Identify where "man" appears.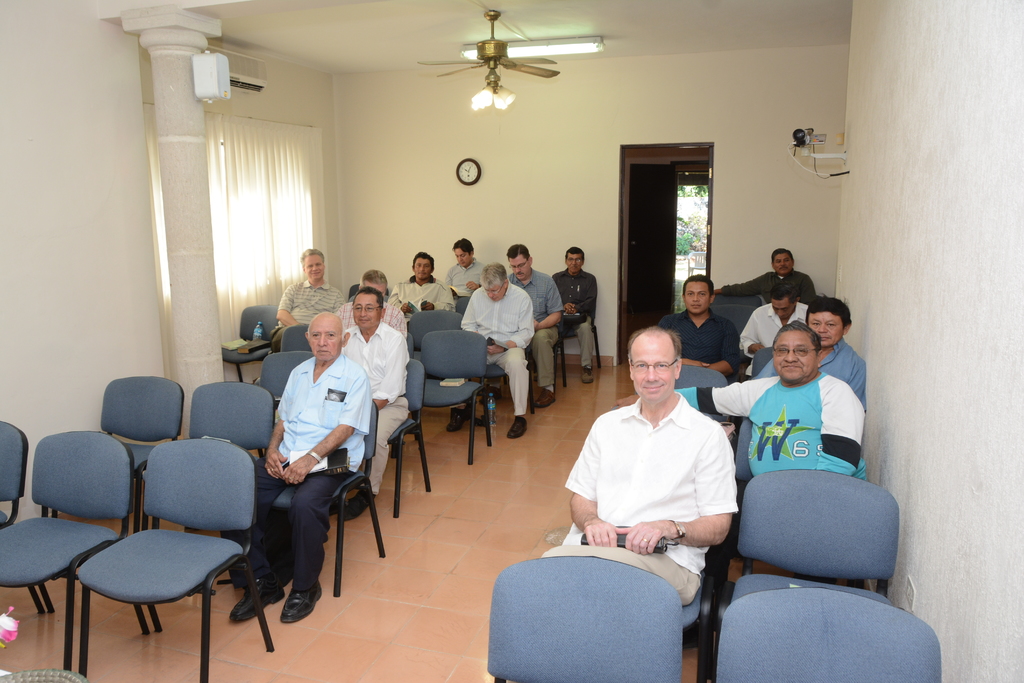
Appears at (738,279,808,378).
